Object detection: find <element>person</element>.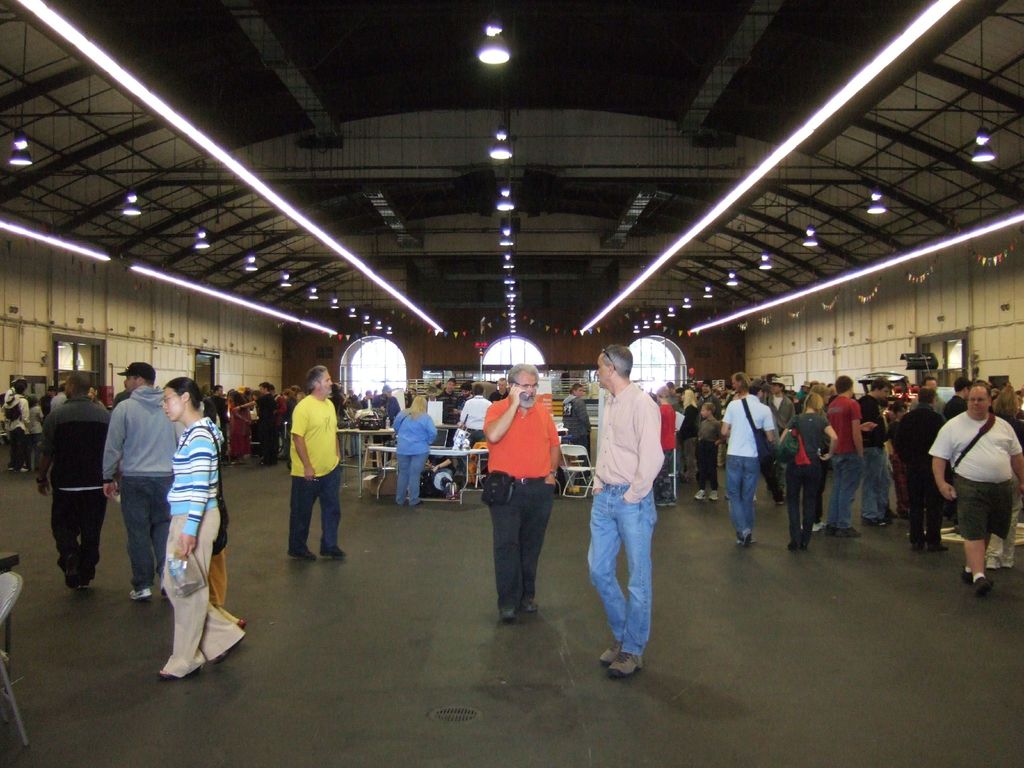
102 360 184 609.
